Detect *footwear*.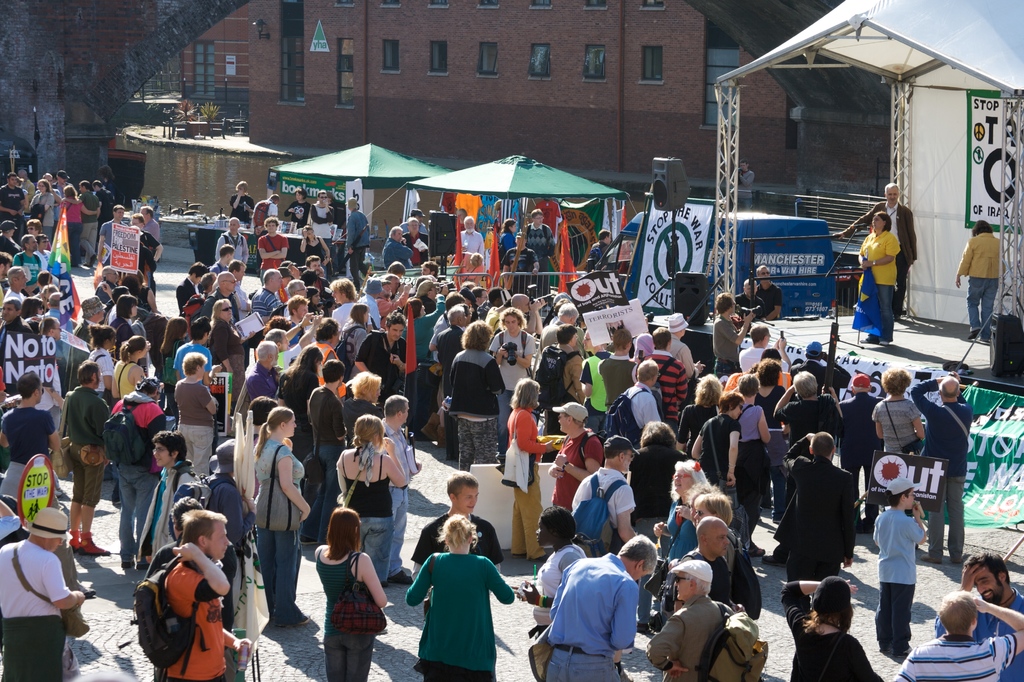
Detected at [x1=133, y1=561, x2=145, y2=571].
